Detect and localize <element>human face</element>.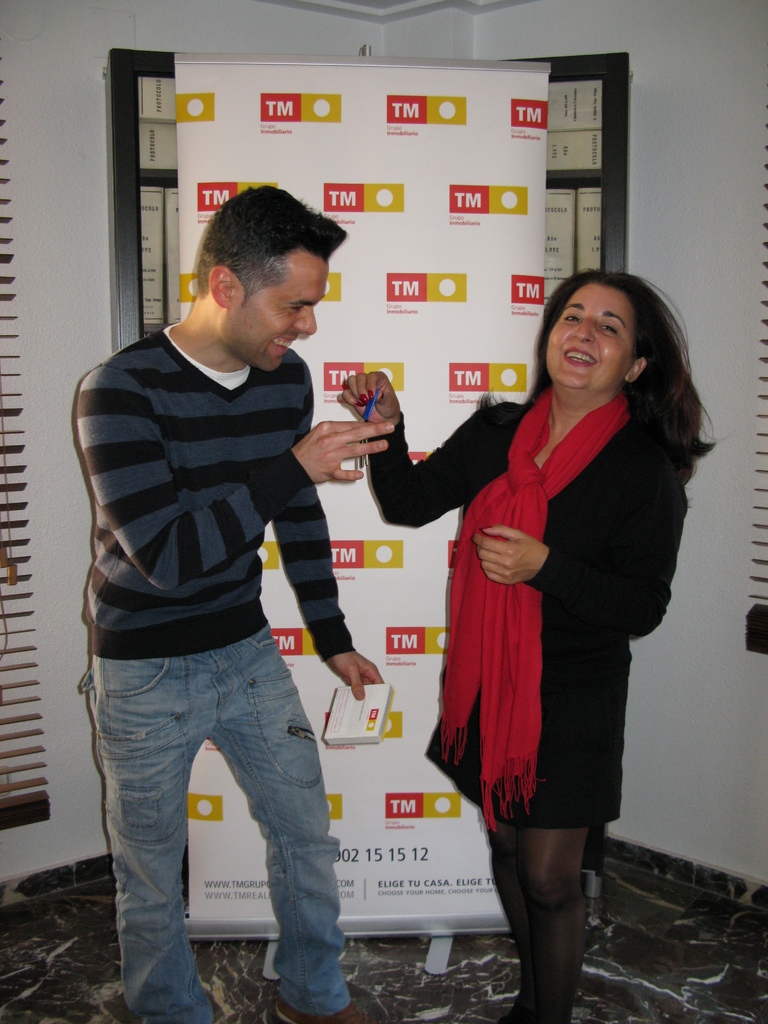
Localized at 227:260:330:372.
